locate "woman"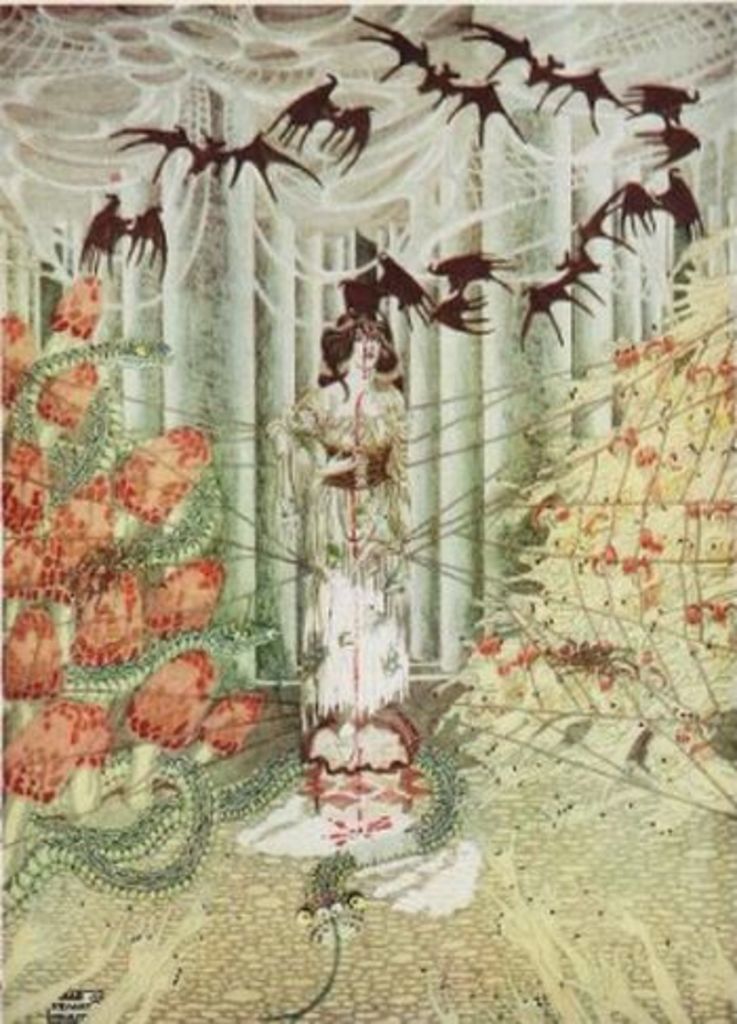
left=282, top=234, right=440, bottom=611
